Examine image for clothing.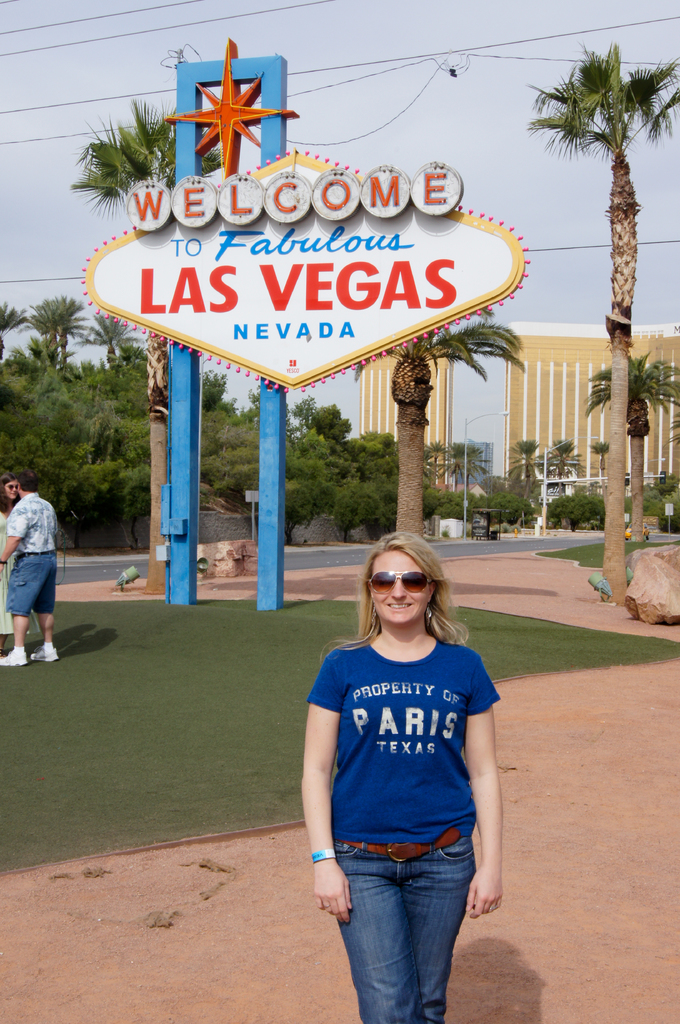
Examination result: <box>7,496,58,620</box>.
